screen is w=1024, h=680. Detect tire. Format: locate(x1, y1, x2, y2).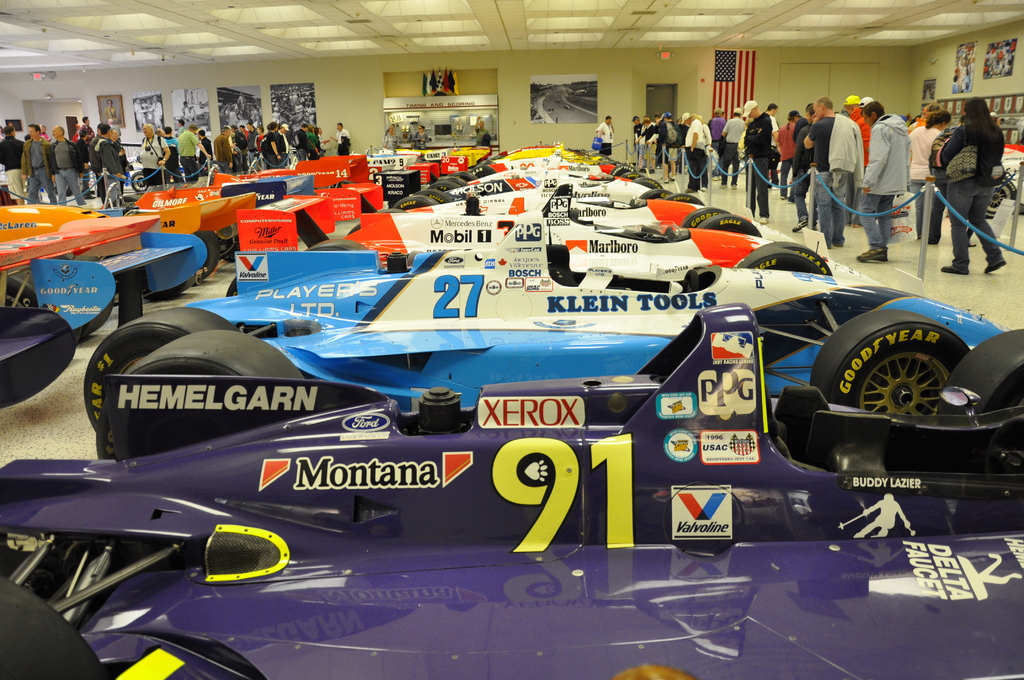
locate(0, 574, 102, 679).
